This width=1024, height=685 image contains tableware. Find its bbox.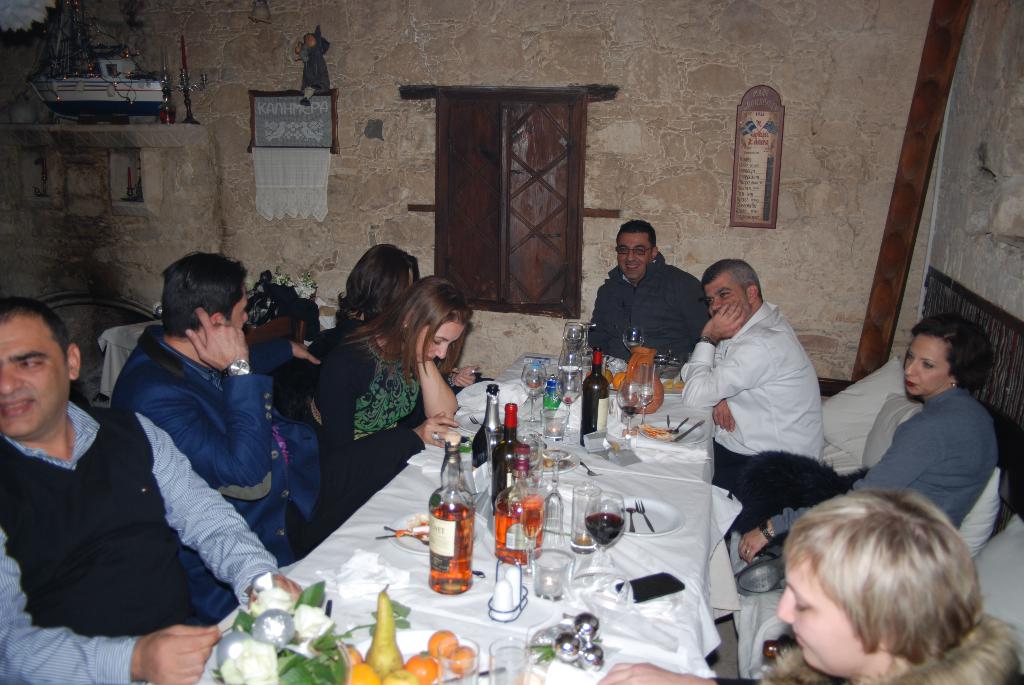
(584, 489, 624, 563).
